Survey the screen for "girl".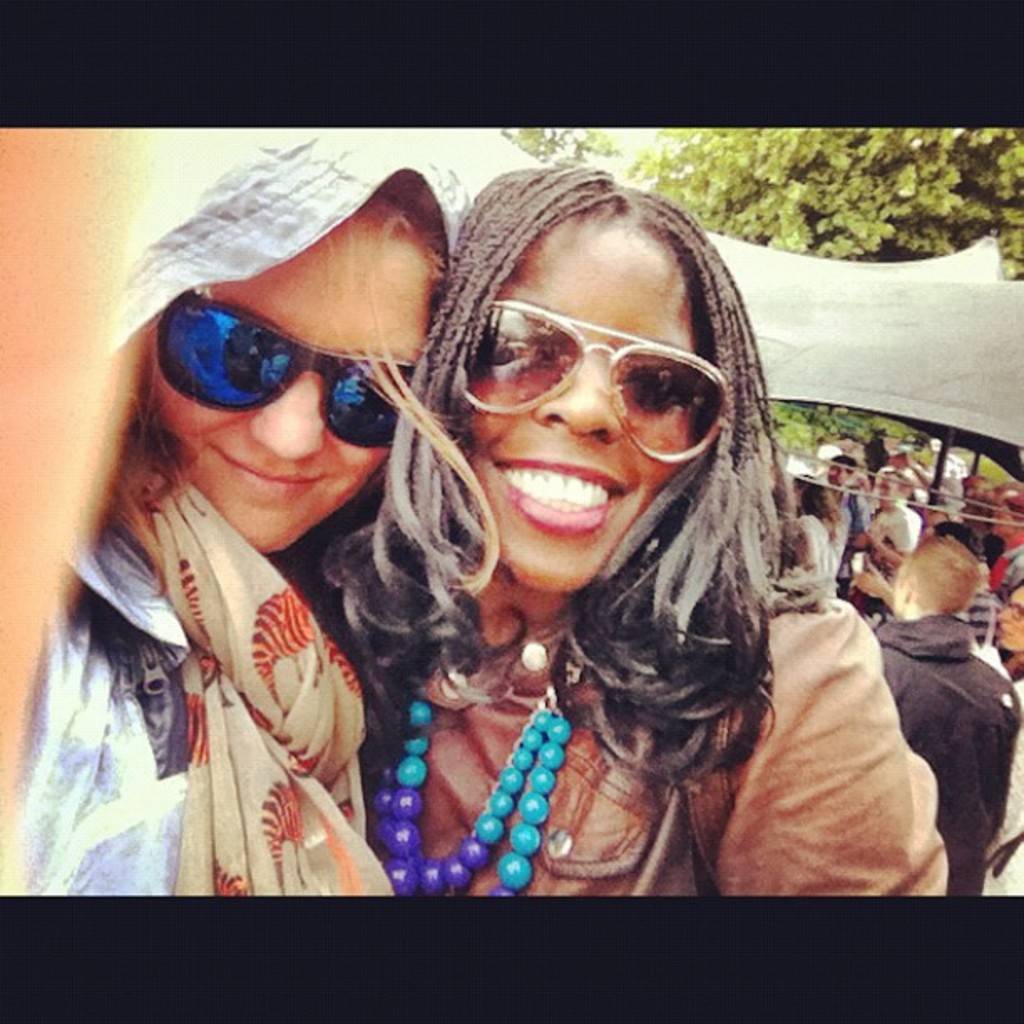
Survey found: 974/576/1022/865.
